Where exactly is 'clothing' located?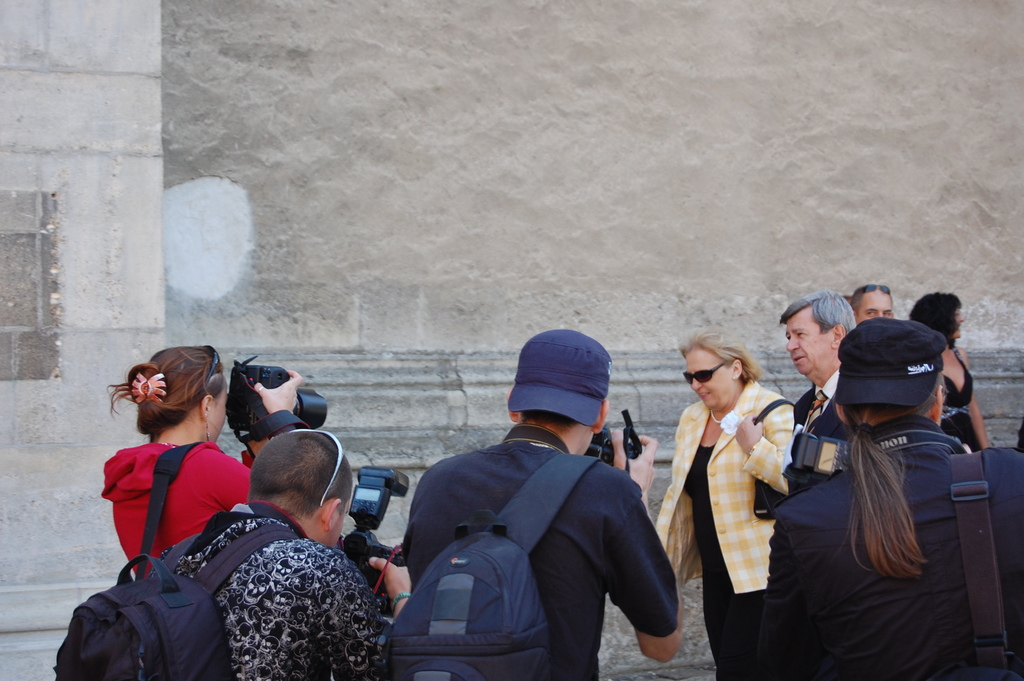
Its bounding box is bbox(156, 505, 396, 680).
